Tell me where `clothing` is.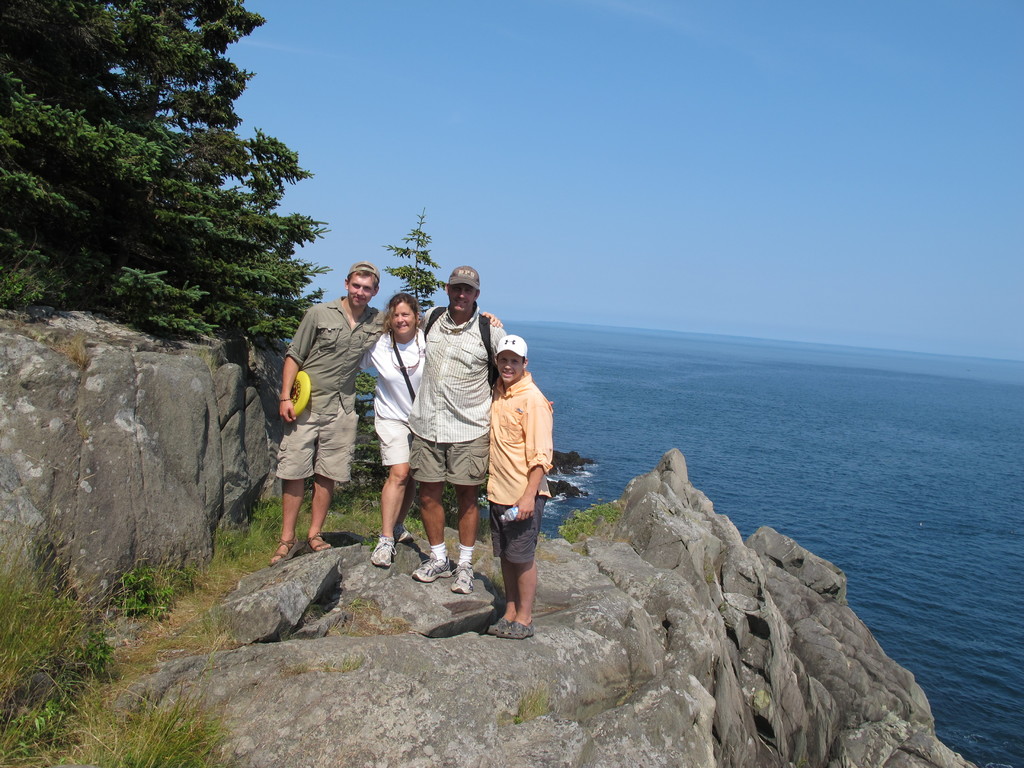
`clothing` is at Rect(410, 304, 504, 485).
